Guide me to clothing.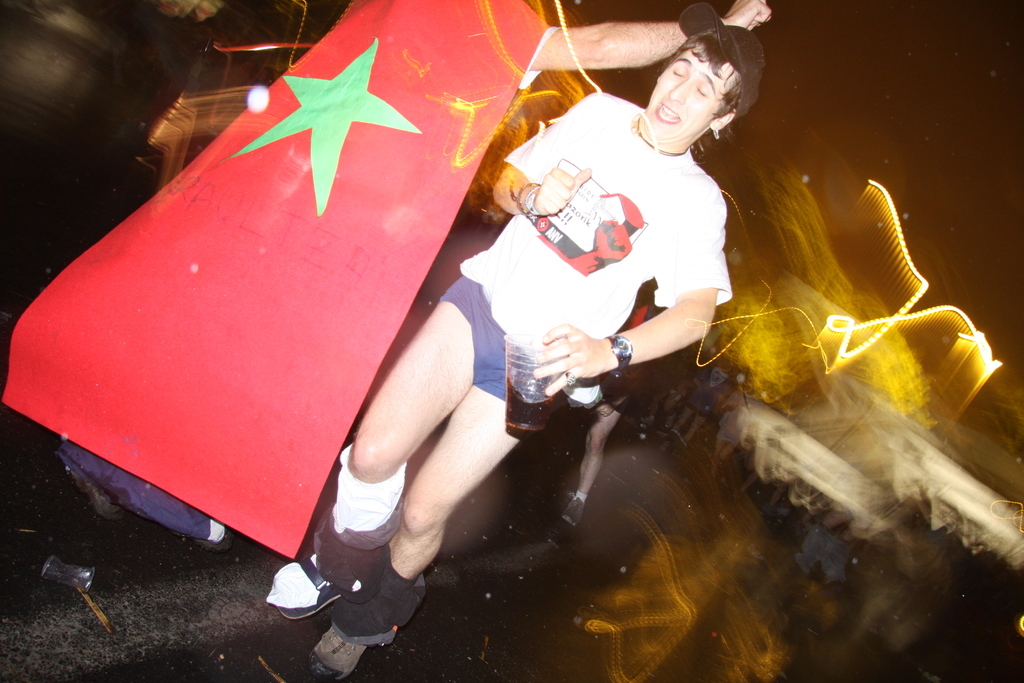
Guidance: <region>486, 80, 764, 466</region>.
